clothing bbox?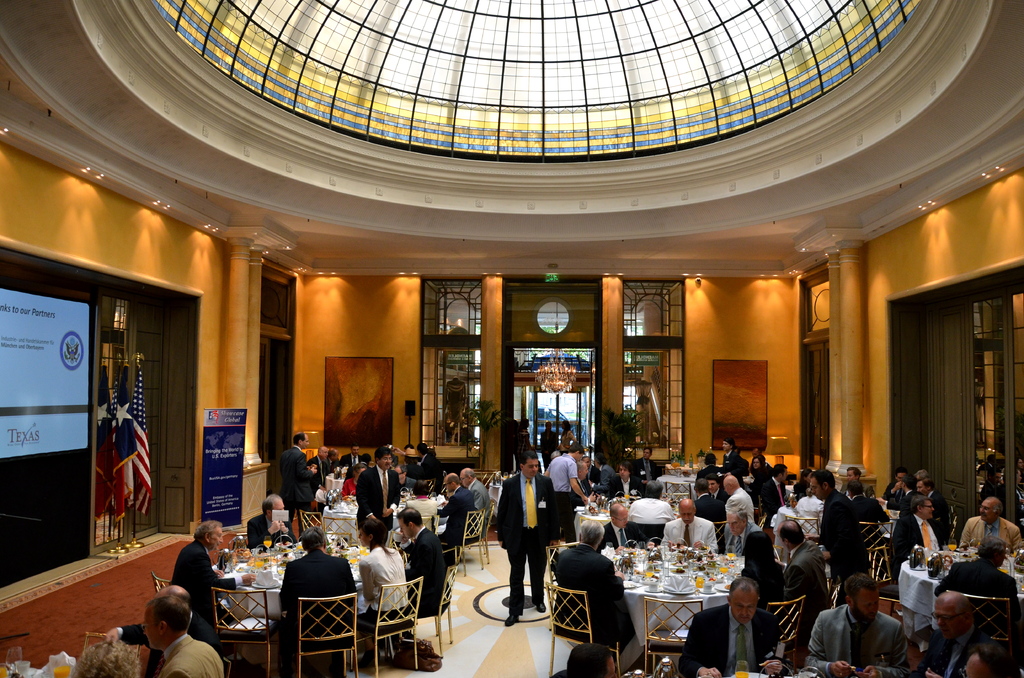
<box>306,452,328,495</box>
